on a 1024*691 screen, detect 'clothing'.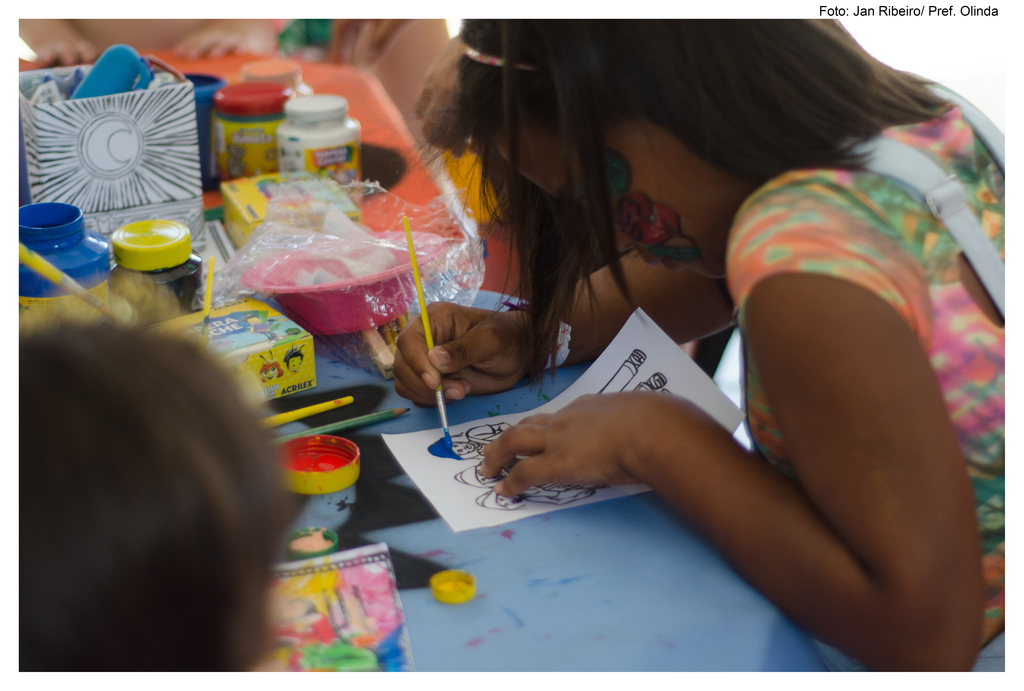
l=682, t=88, r=1005, b=580.
